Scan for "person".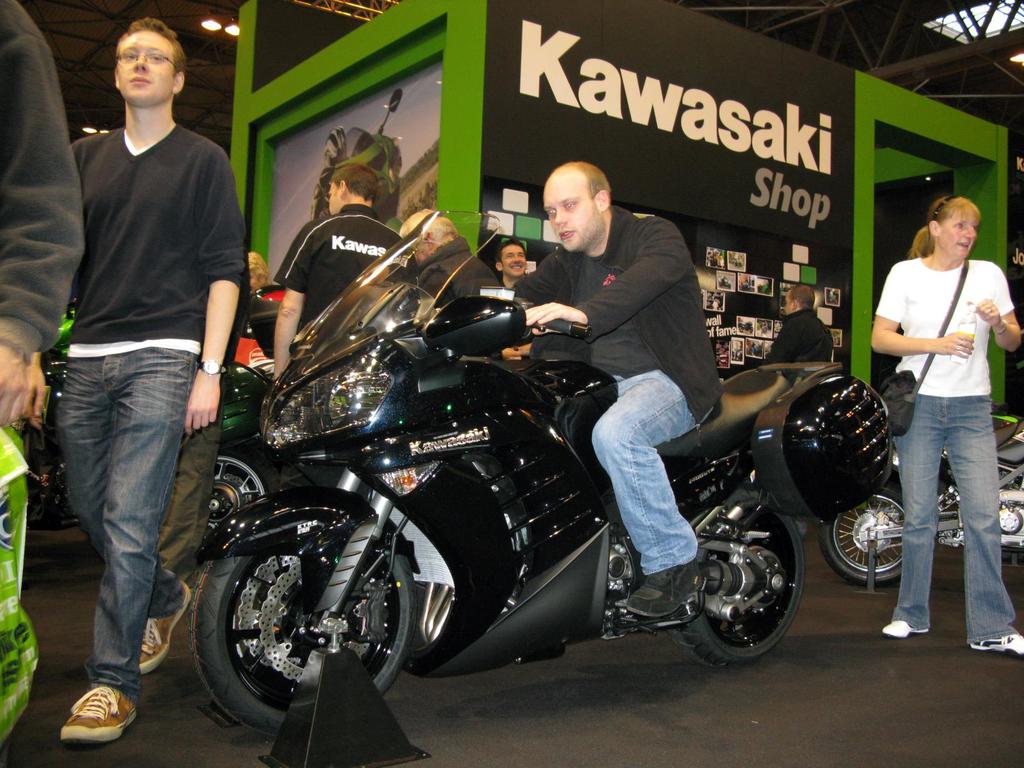
Scan result: 277,158,428,387.
